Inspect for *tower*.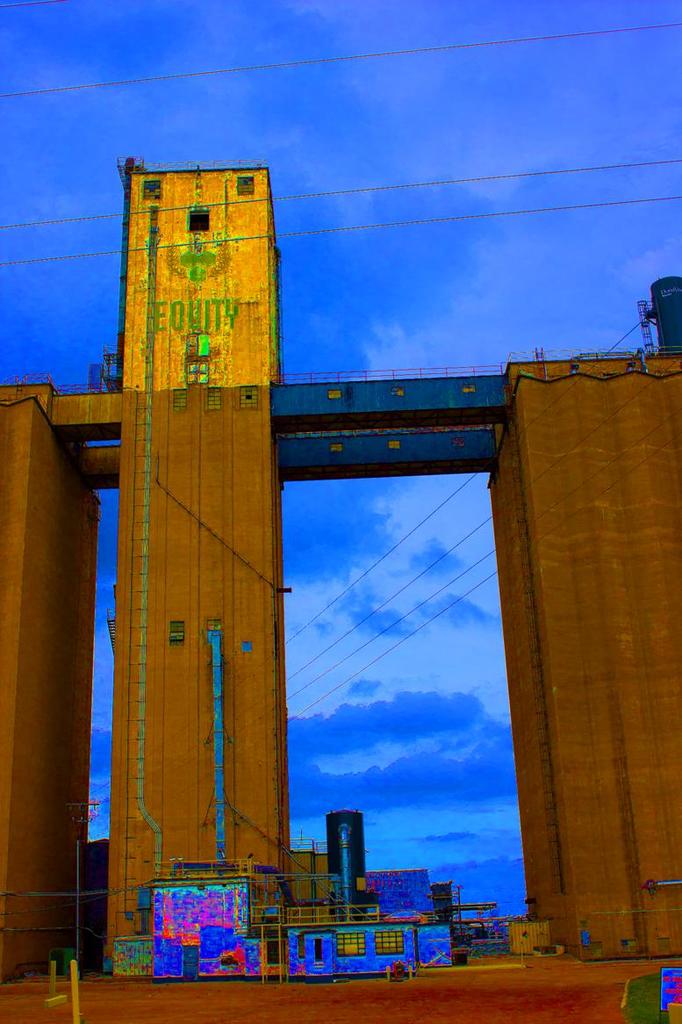
Inspection: {"left": 319, "top": 804, "right": 367, "bottom": 916}.
